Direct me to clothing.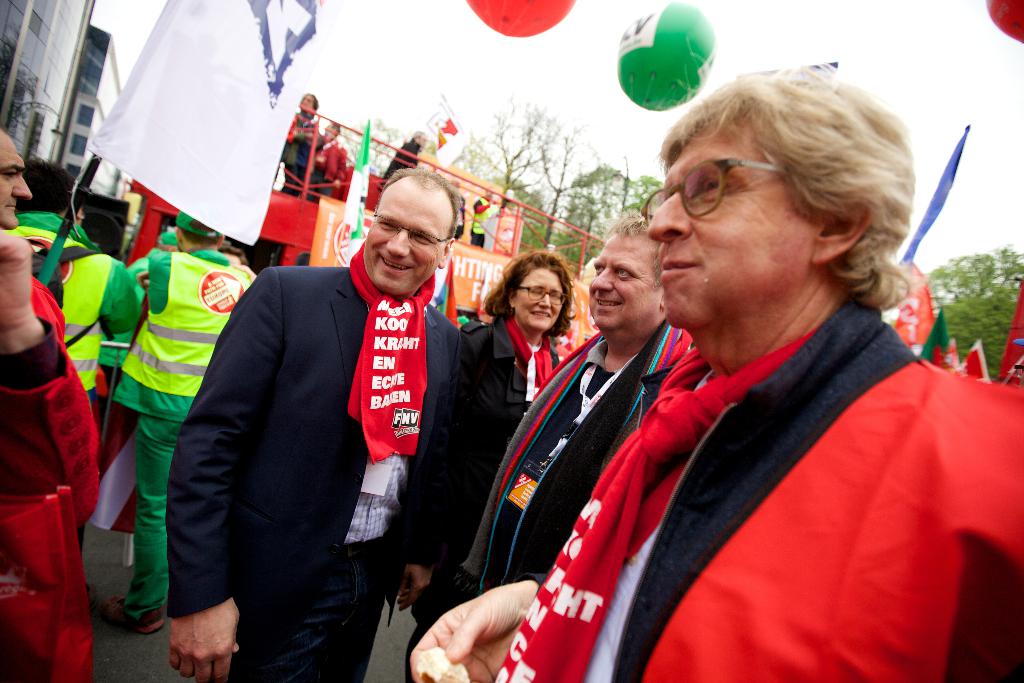
Direction: bbox(282, 108, 311, 195).
